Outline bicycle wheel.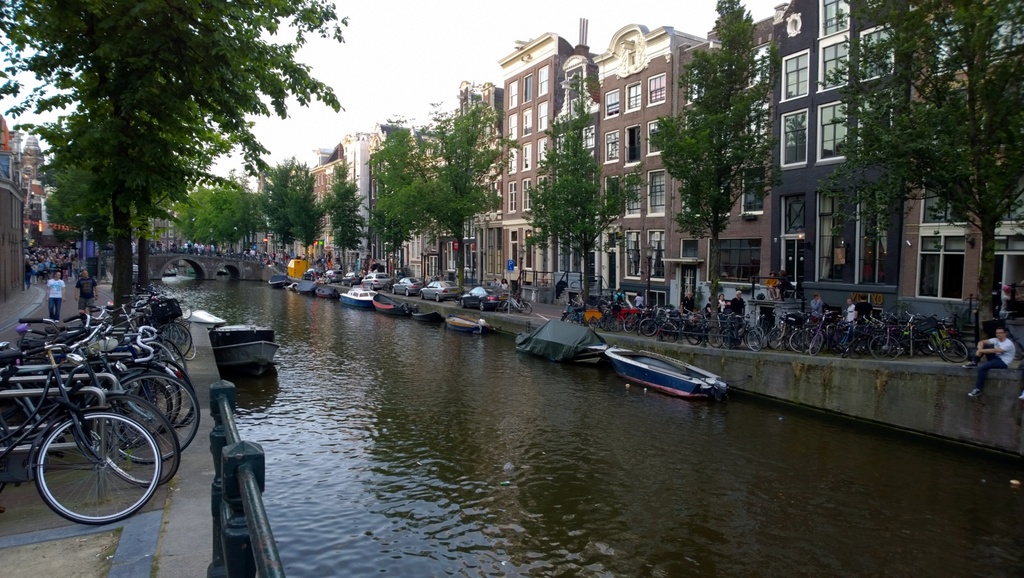
Outline: rect(840, 341, 856, 358).
